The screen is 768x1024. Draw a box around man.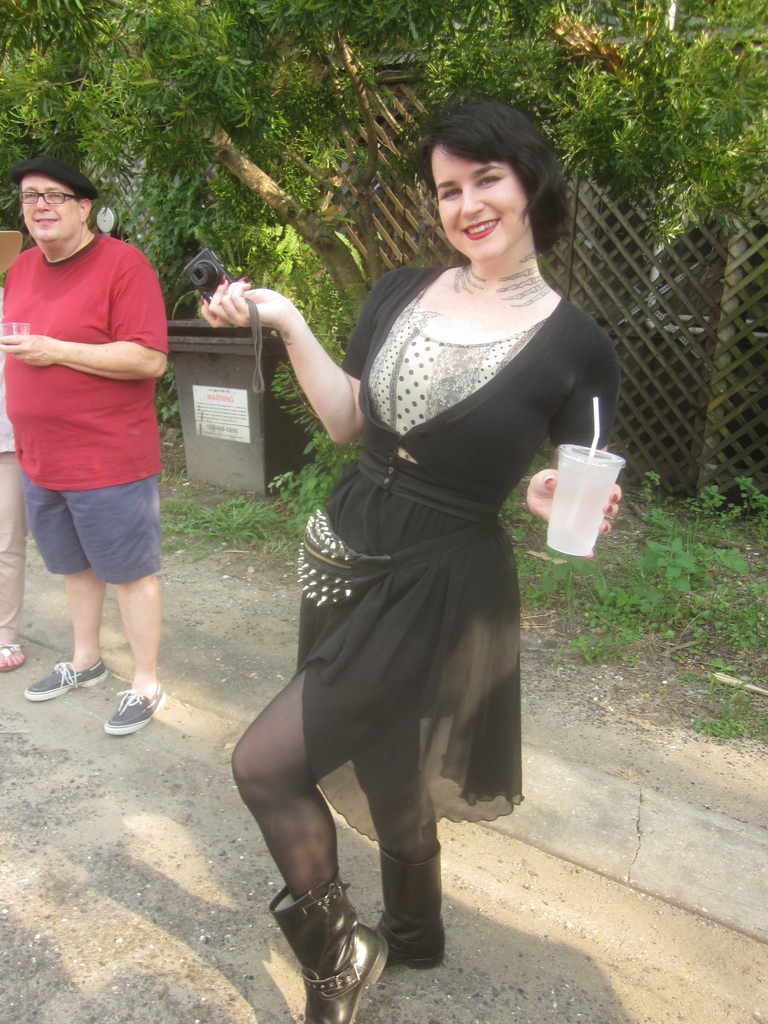
<bbox>10, 150, 191, 740</bbox>.
